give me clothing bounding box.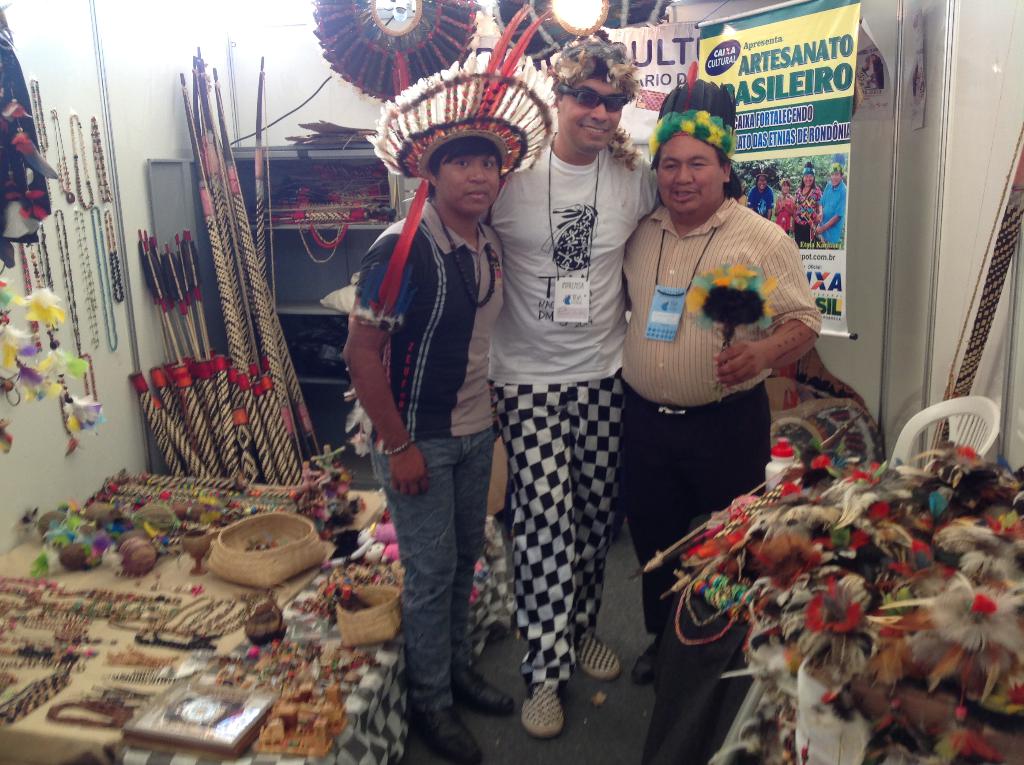
502 140 644 689.
